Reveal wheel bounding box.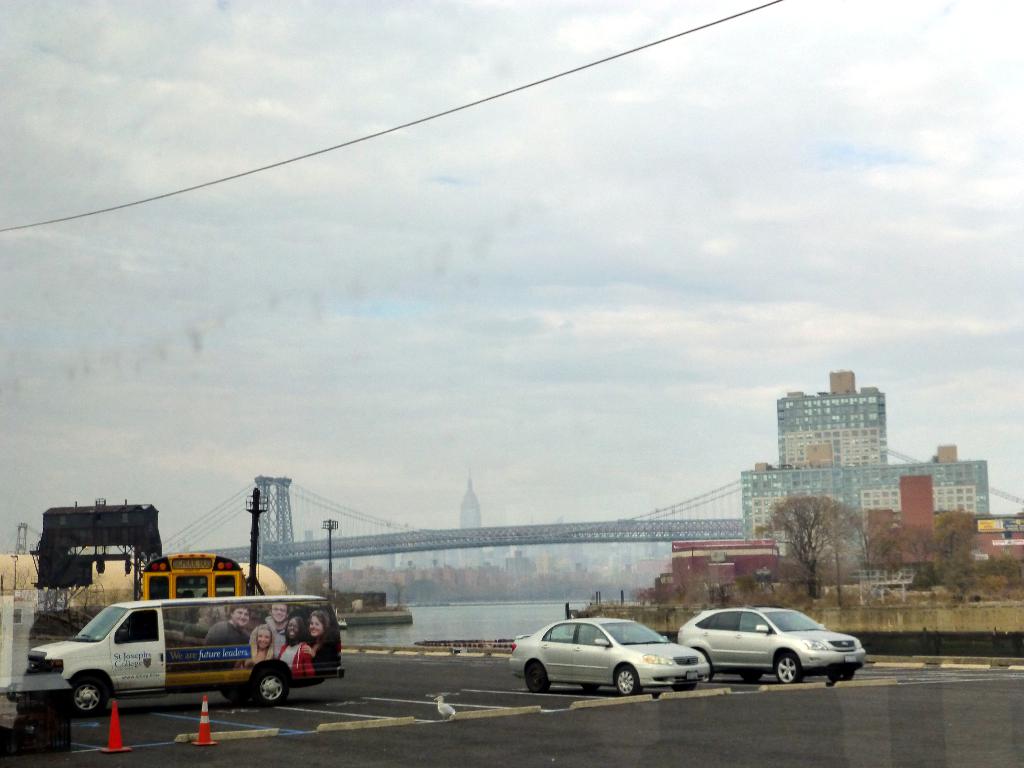
Revealed: [252,658,292,701].
